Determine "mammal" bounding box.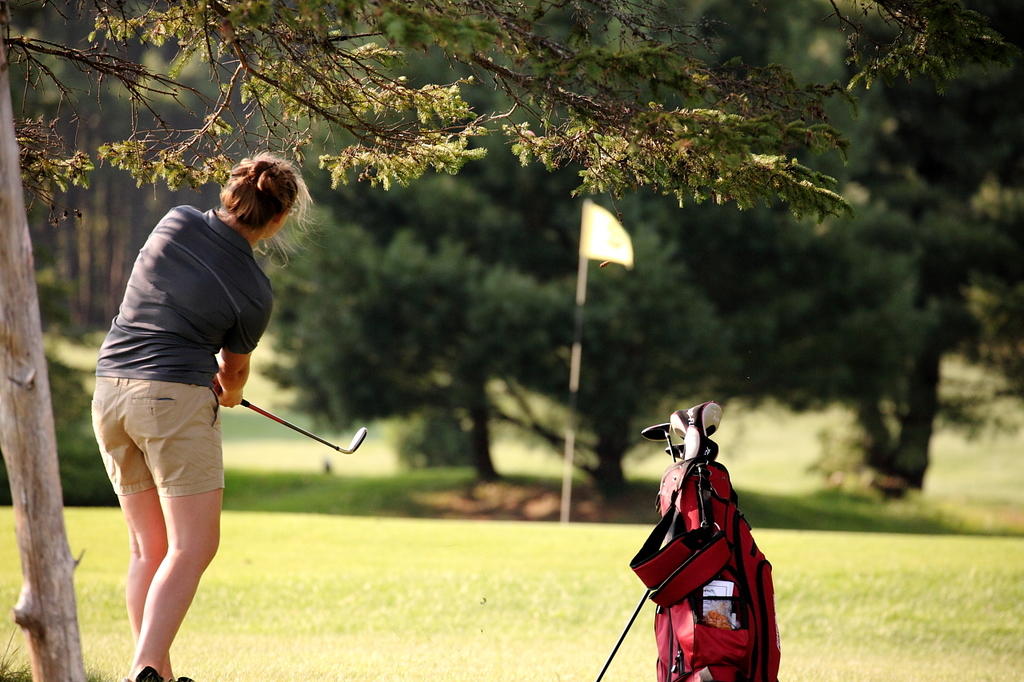
Determined: [left=74, top=149, right=356, bottom=681].
